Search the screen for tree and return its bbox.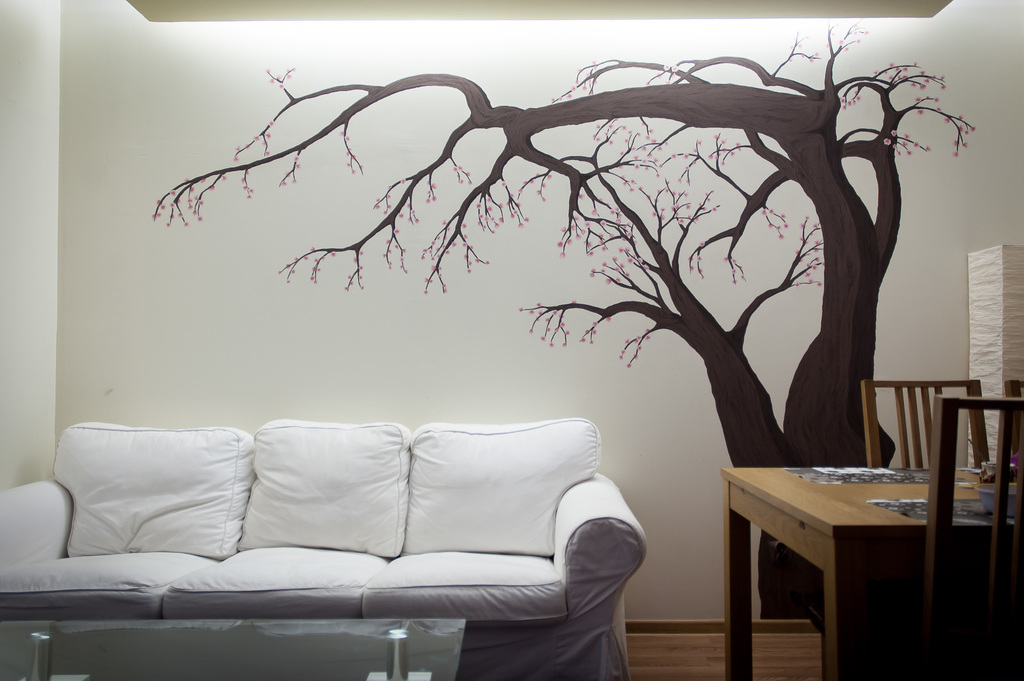
Found: 151, 17, 977, 619.
